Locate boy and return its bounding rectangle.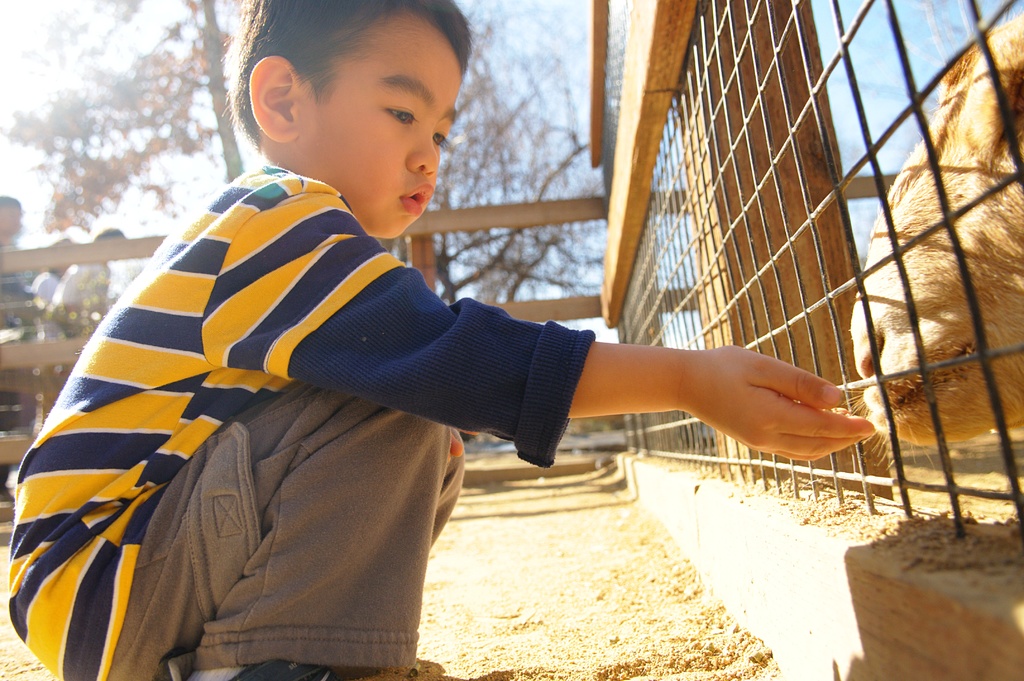
[20,28,774,623].
